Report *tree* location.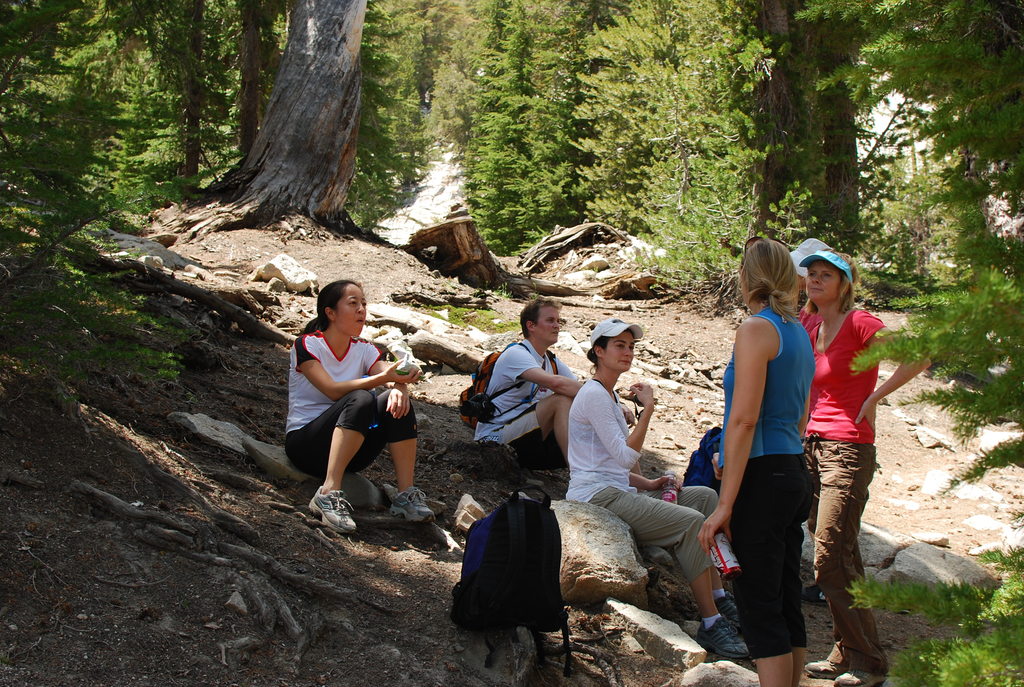
Report: rect(0, 0, 189, 415).
